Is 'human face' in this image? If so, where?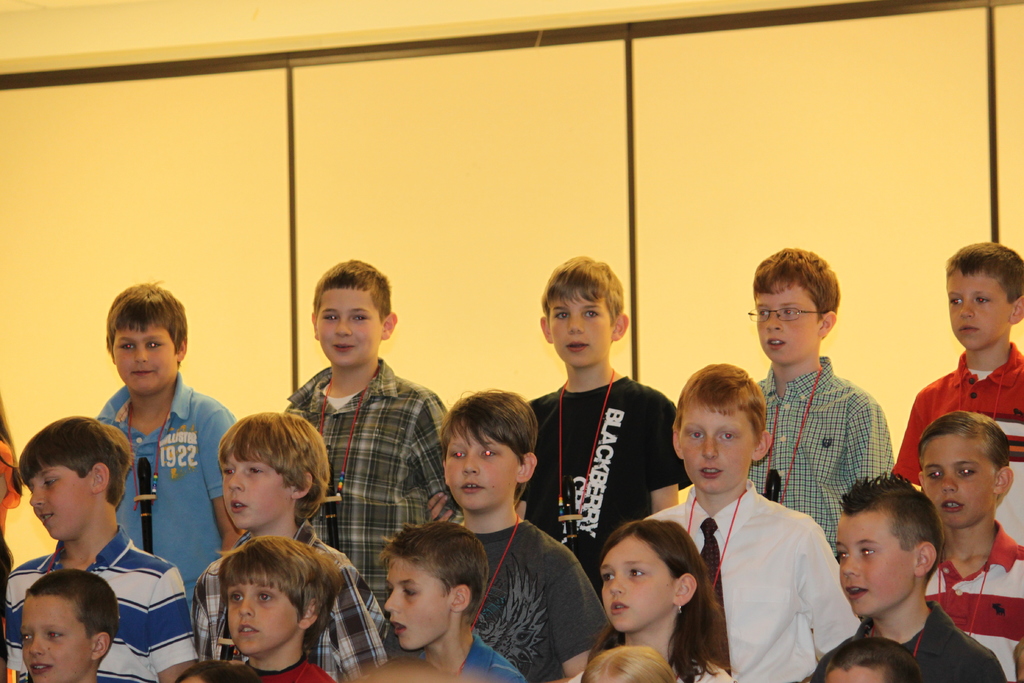
Yes, at 113, 322, 175, 392.
